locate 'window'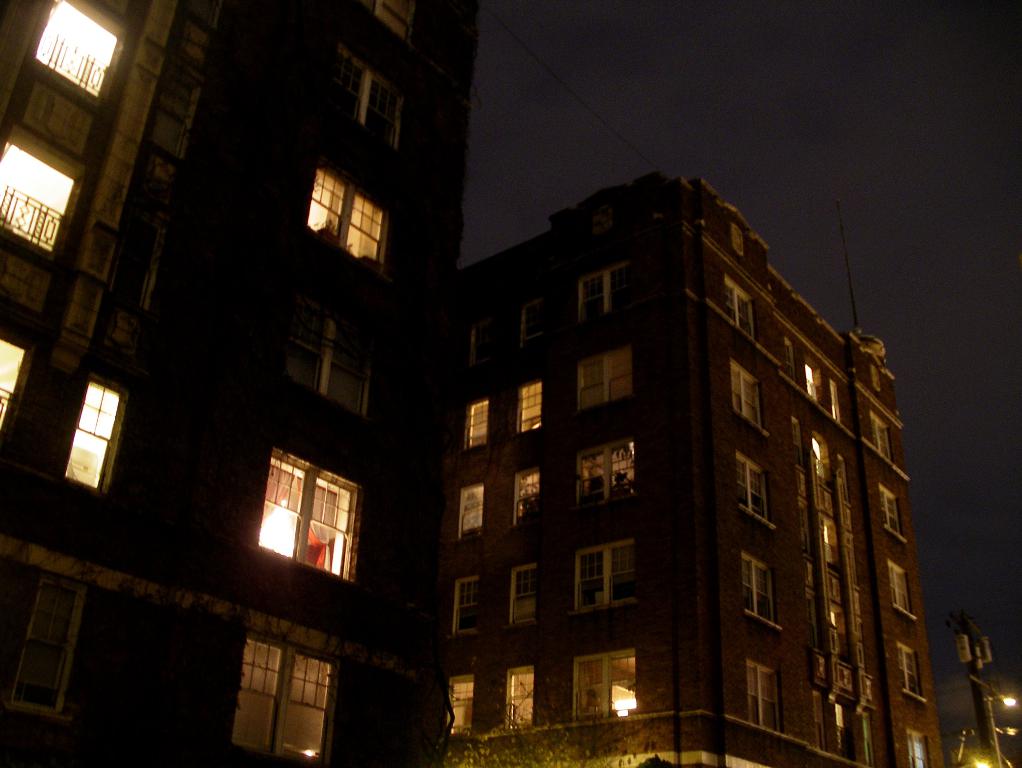
[224, 627, 323, 767]
